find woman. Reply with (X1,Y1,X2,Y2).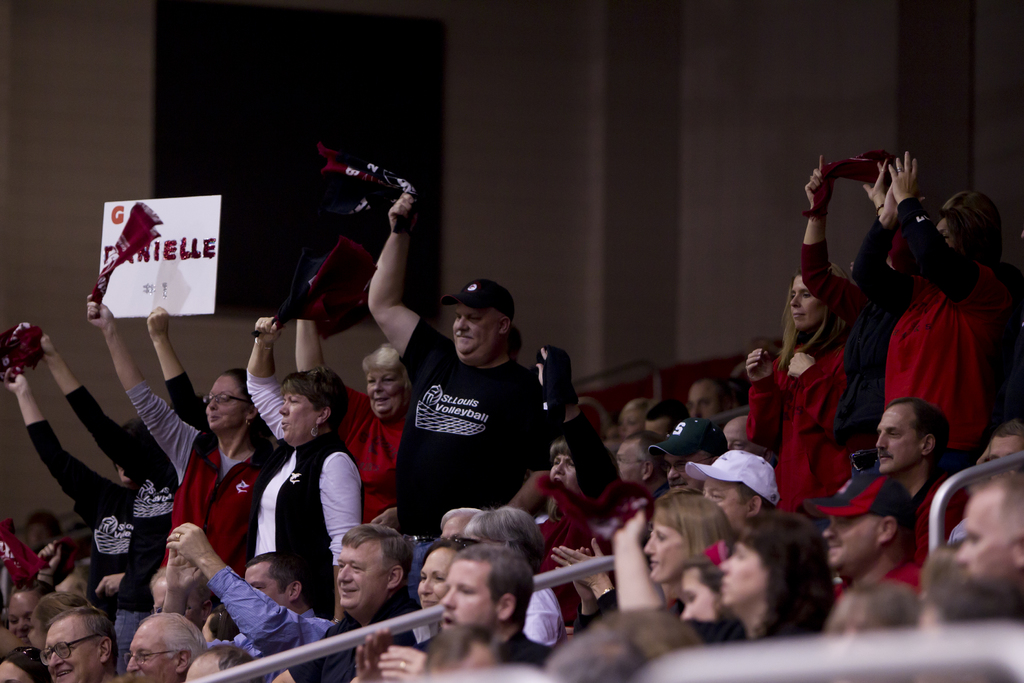
(715,511,830,635).
